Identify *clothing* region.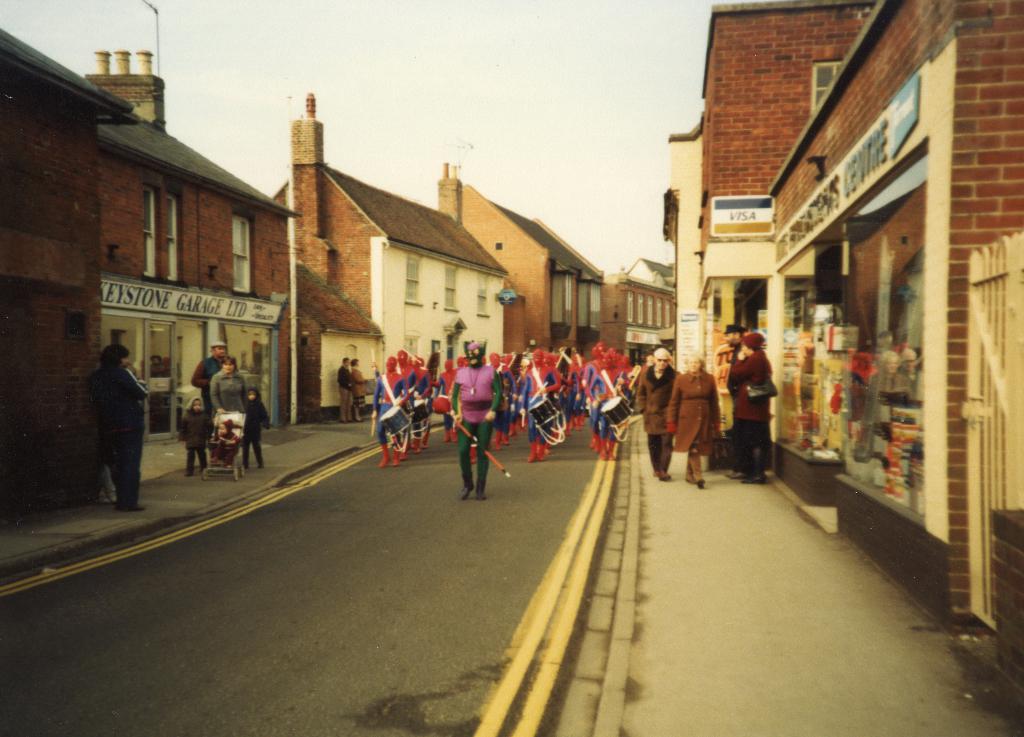
Region: 243,393,264,467.
